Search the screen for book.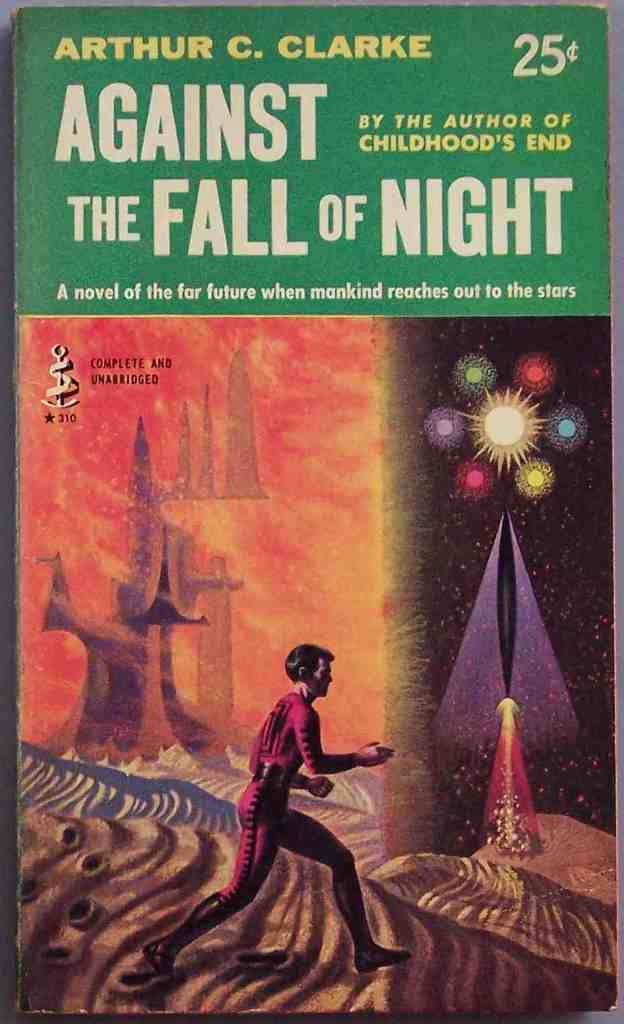
Found at 0, 0, 623, 886.
